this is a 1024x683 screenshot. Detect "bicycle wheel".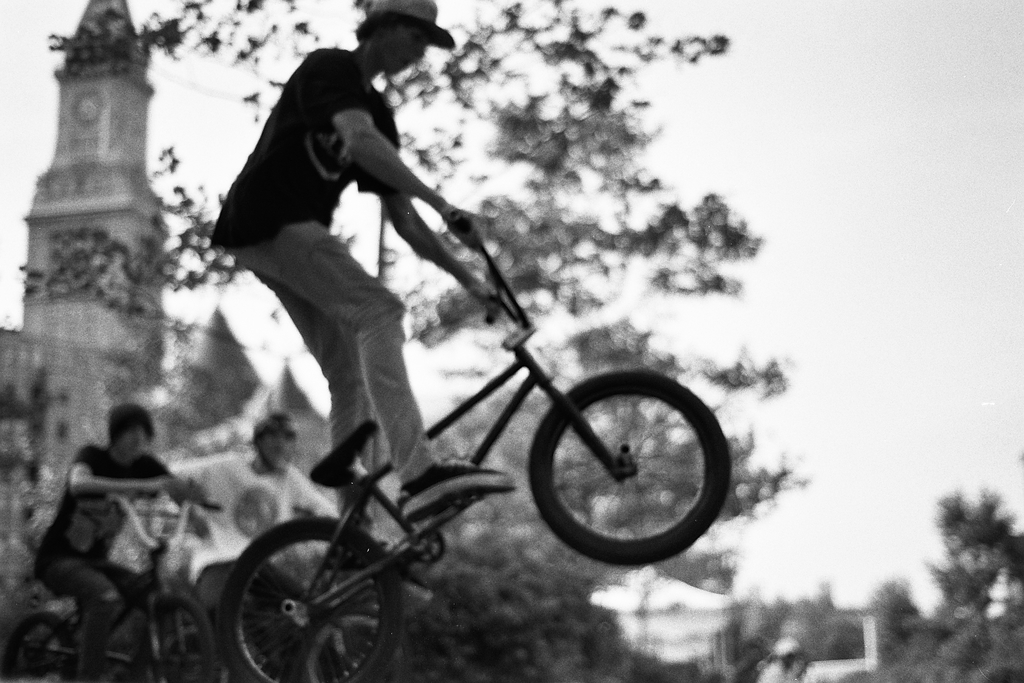
(x1=135, y1=593, x2=218, y2=682).
